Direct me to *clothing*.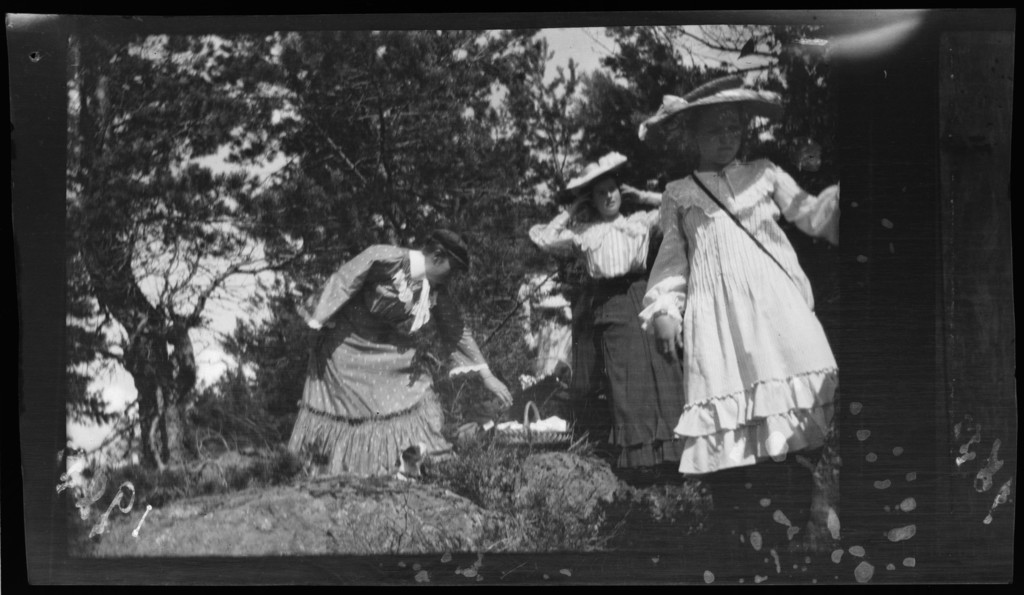
Direction: region(640, 168, 846, 470).
